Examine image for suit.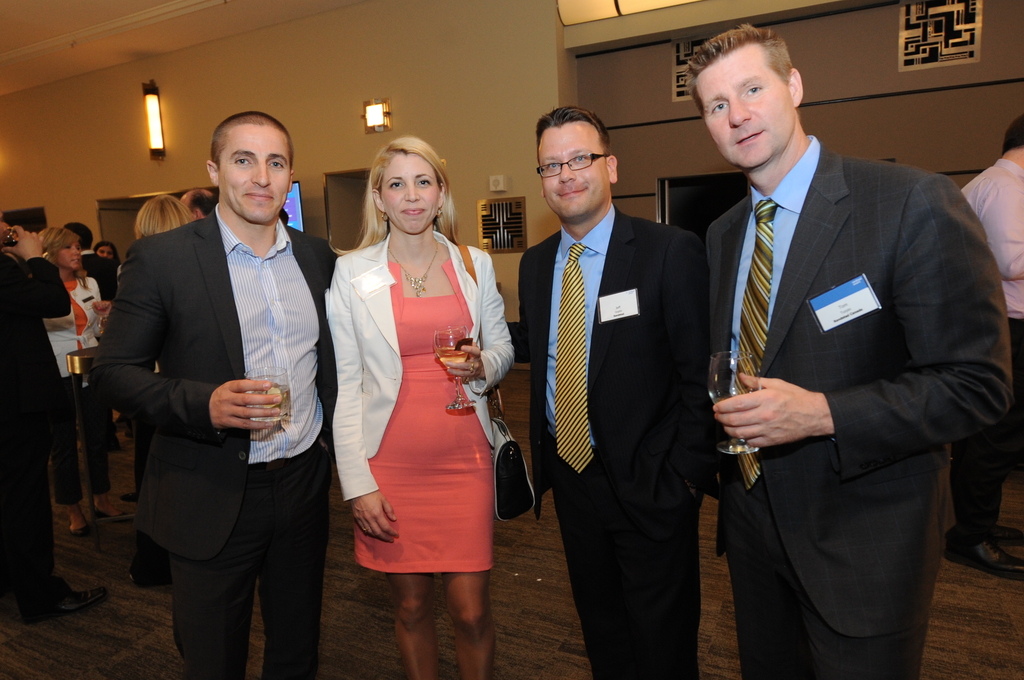
Examination result: bbox=(685, 44, 995, 676).
